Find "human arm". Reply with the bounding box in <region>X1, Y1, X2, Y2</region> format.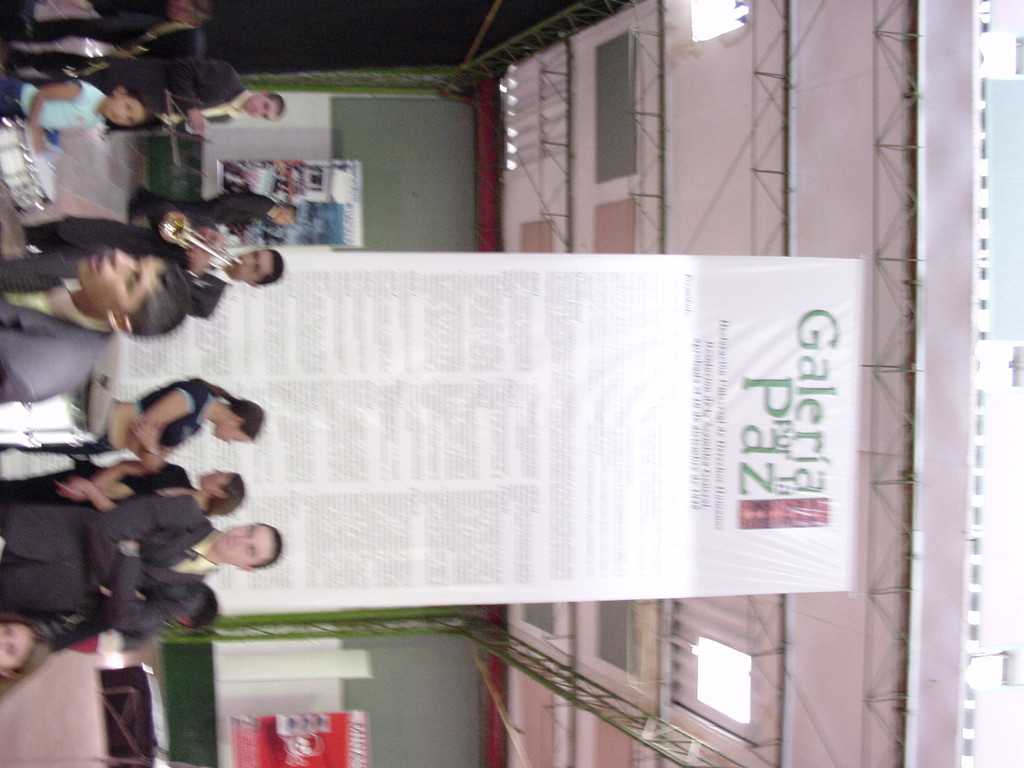
<region>131, 379, 208, 465</region>.
